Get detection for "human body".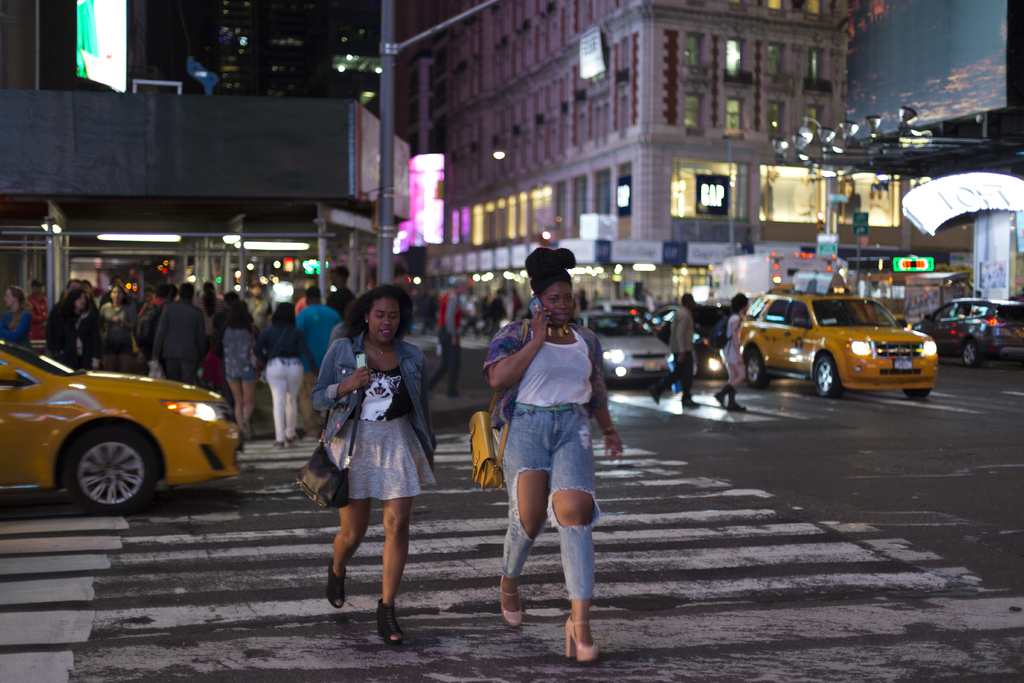
Detection: Rect(488, 240, 630, 659).
